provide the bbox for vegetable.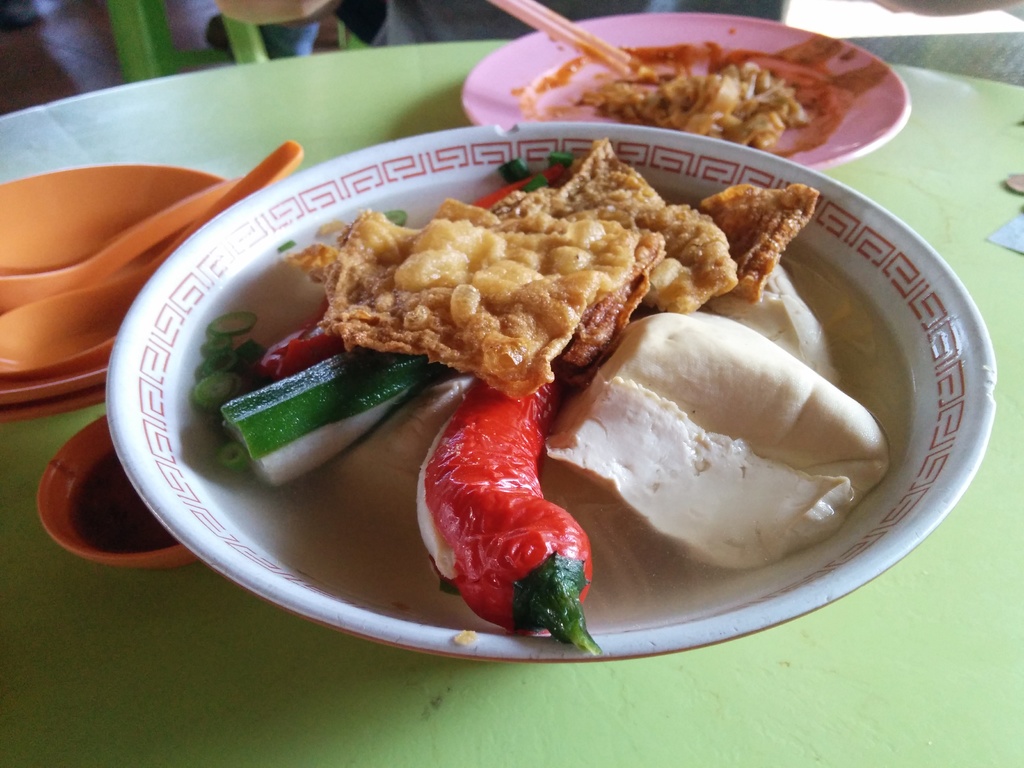
<bbox>254, 155, 575, 378</bbox>.
